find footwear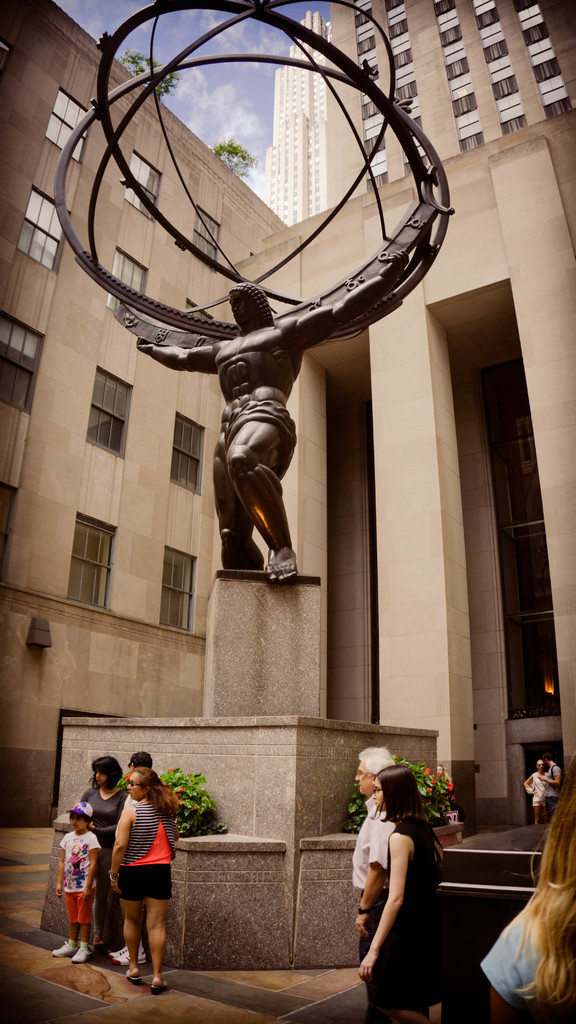
region(66, 944, 96, 968)
